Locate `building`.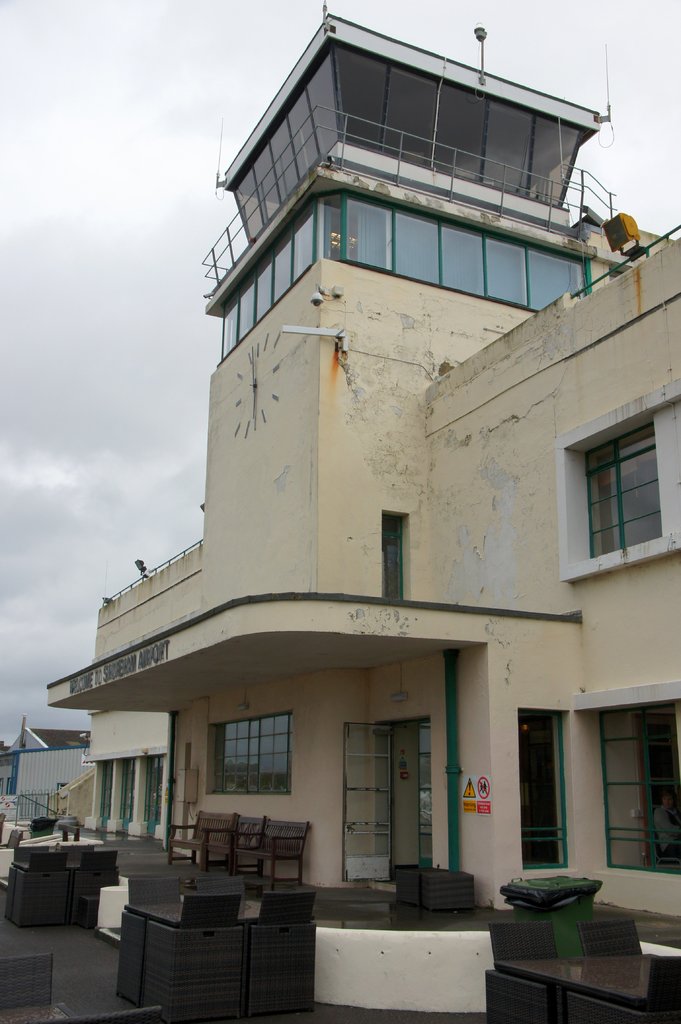
Bounding box: locate(47, 1, 680, 925).
